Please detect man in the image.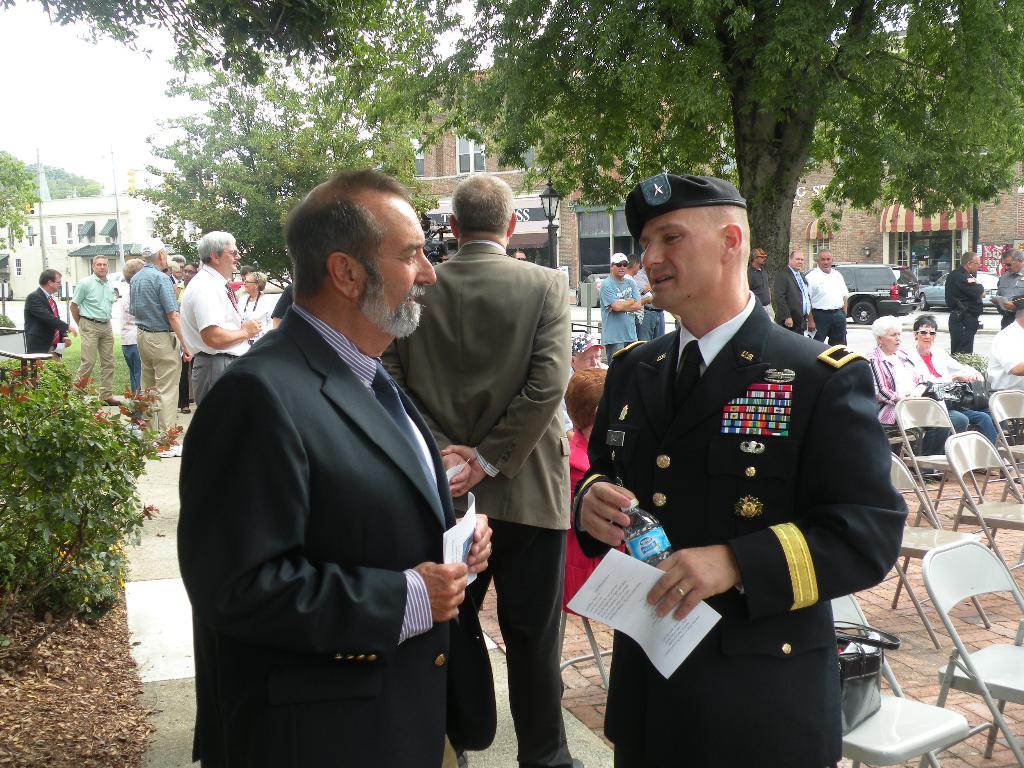
bbox(985, 293, 1023, 391).
